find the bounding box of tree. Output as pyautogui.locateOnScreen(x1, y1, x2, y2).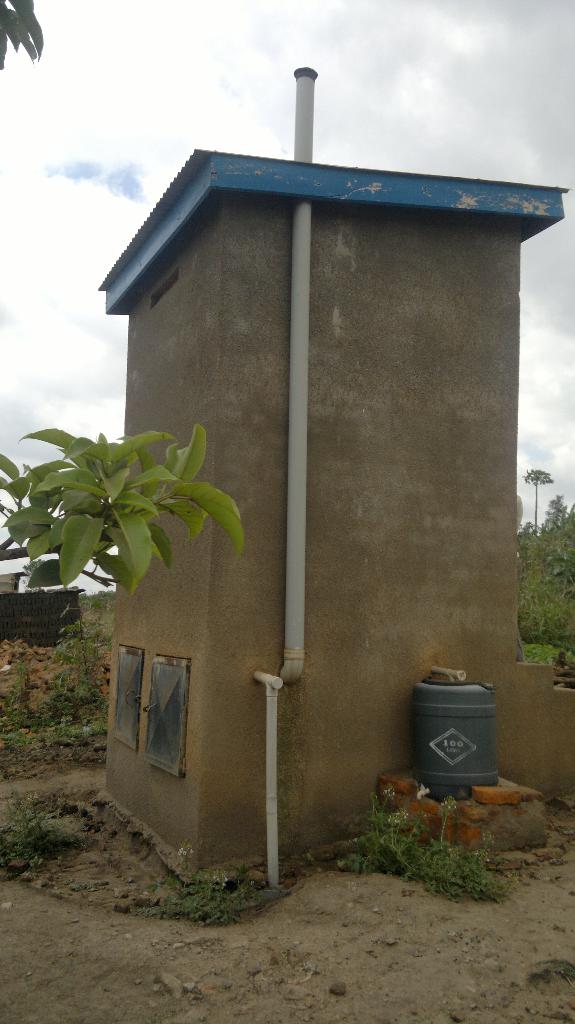
pyautogui.locateOnScreen(0, 0, 245, 602).
